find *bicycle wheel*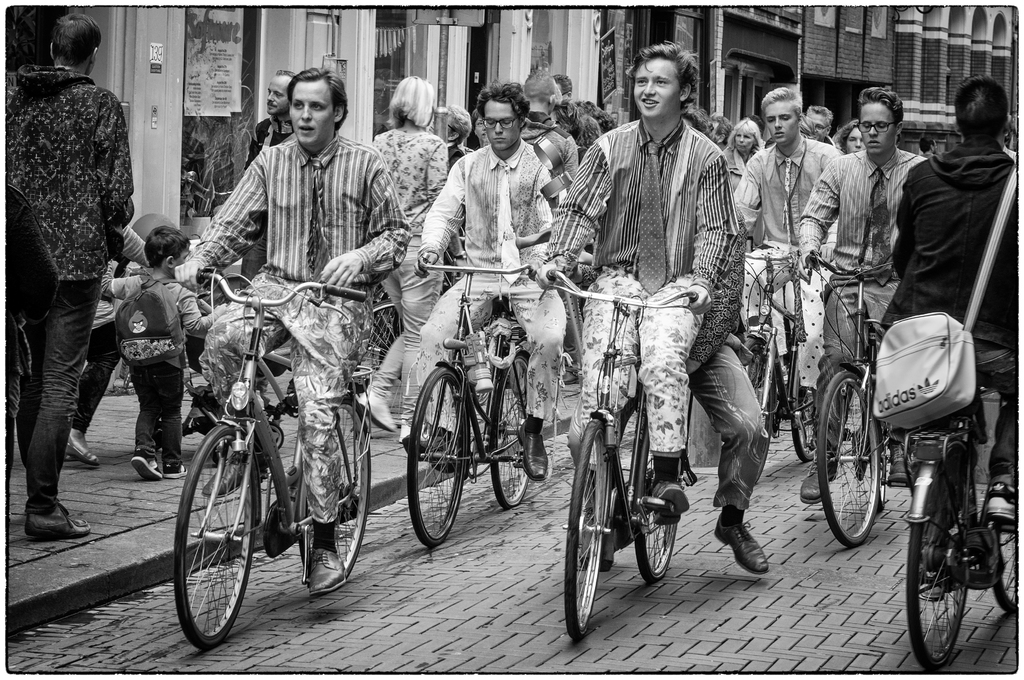
<region>787, 348, 820, 460</region>
